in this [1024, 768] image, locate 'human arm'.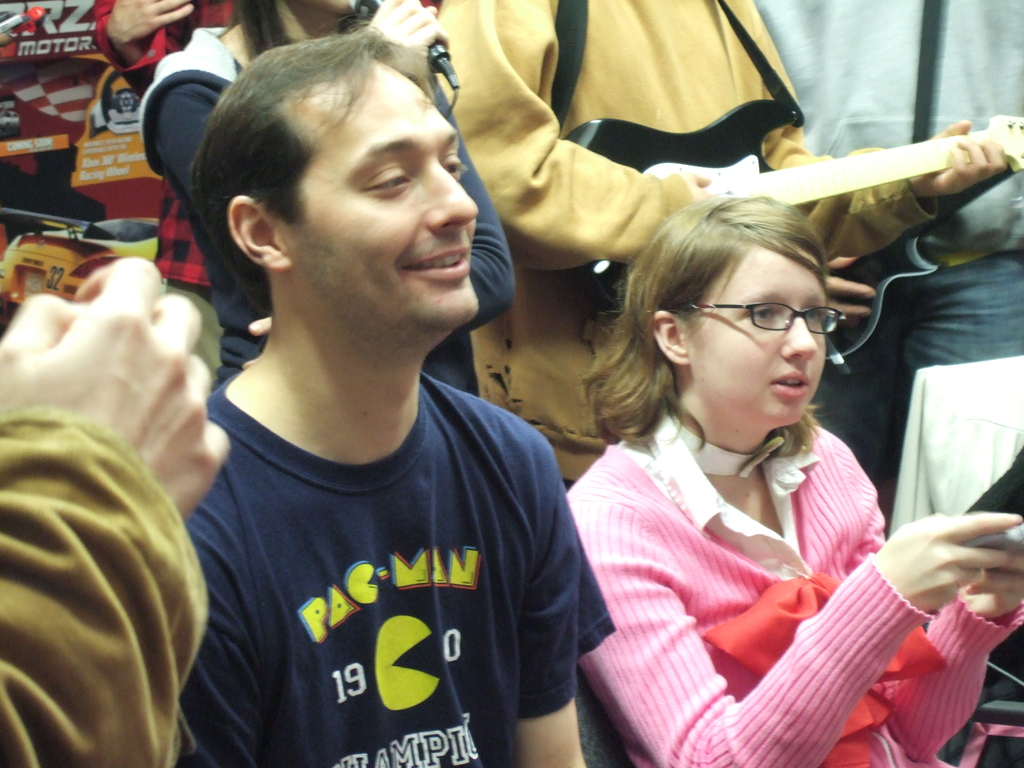
Bounding box: 378, 95, 513, 361.
